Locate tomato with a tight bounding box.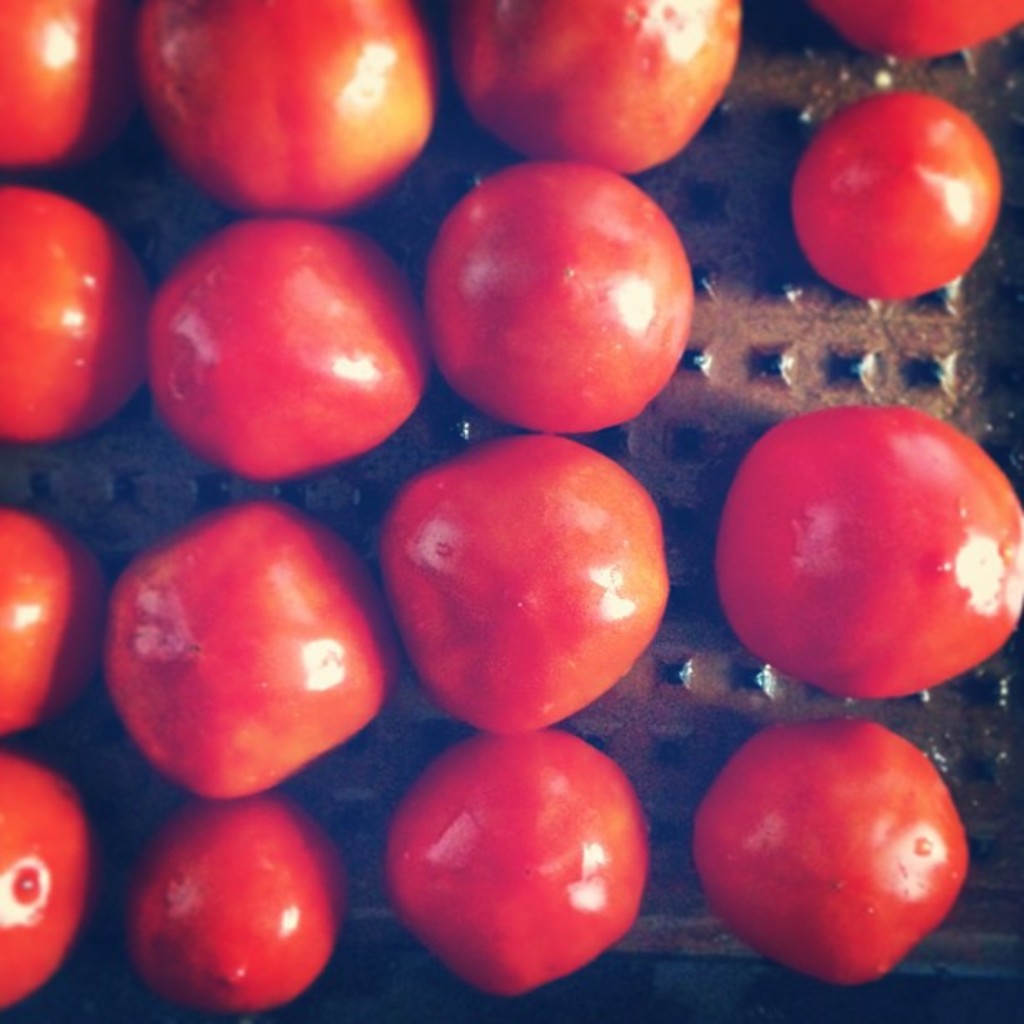
105, 504, 392, 790.
